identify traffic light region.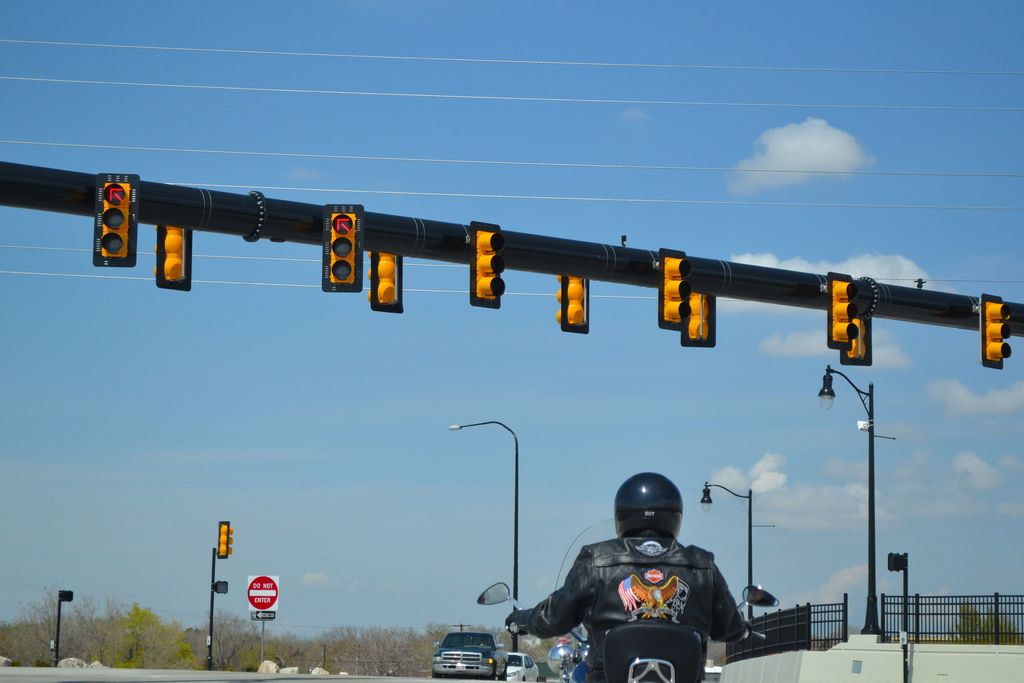
Region: BBox(214, 518, 234, 558).
